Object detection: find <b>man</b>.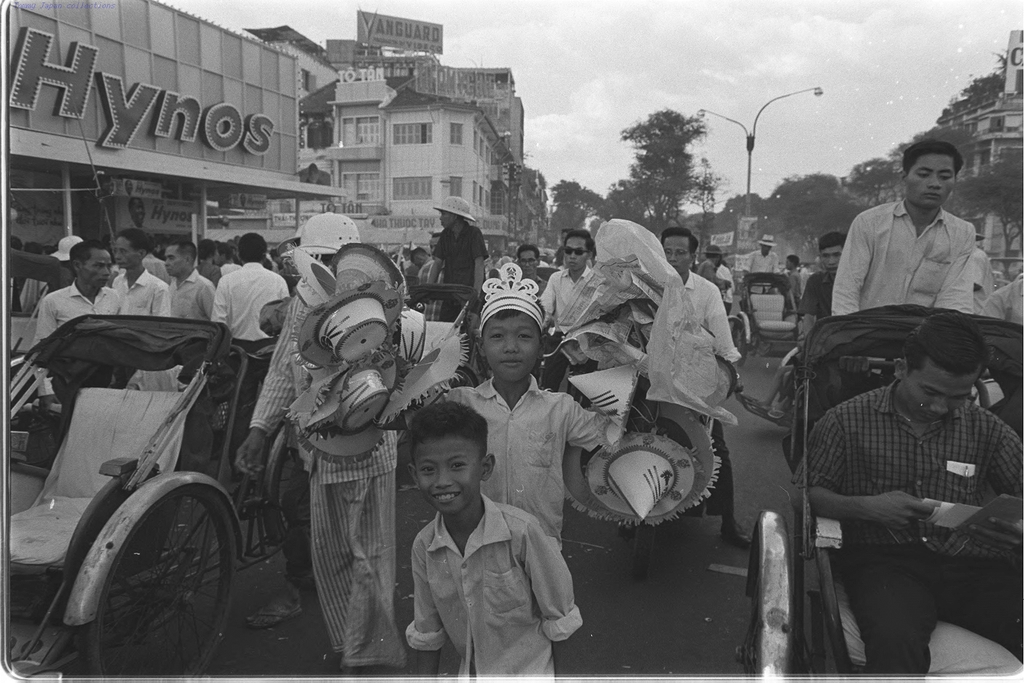
l=158, t=242, r=218, b=317.
